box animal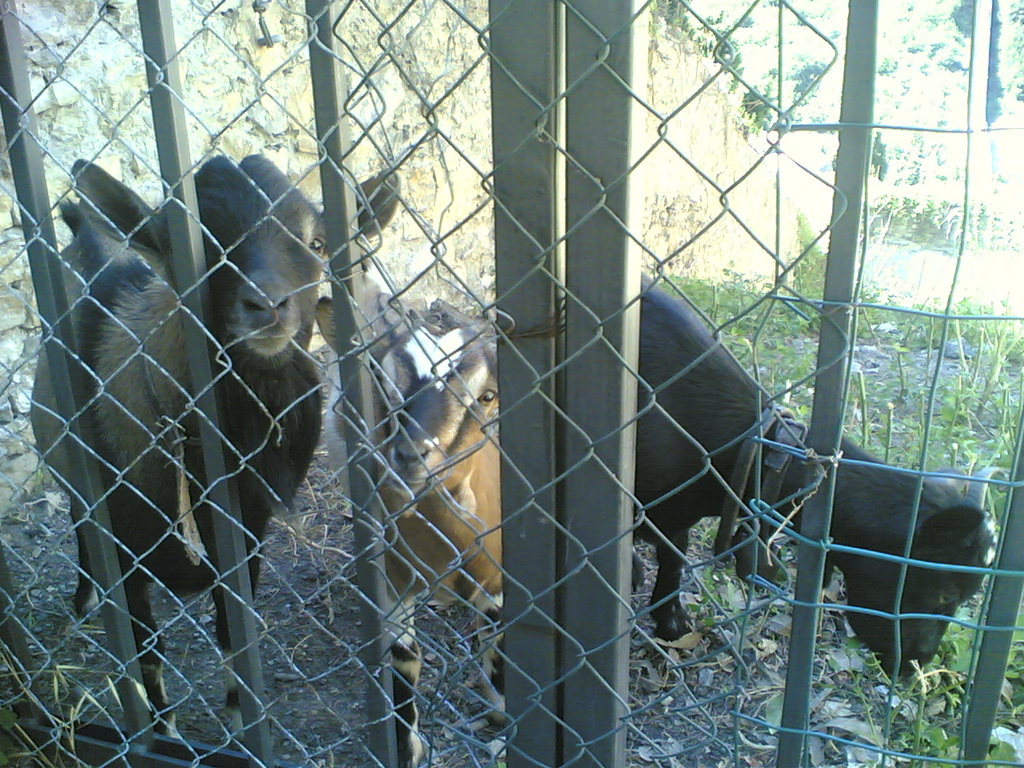
crop(10, 150, 397, 718)
